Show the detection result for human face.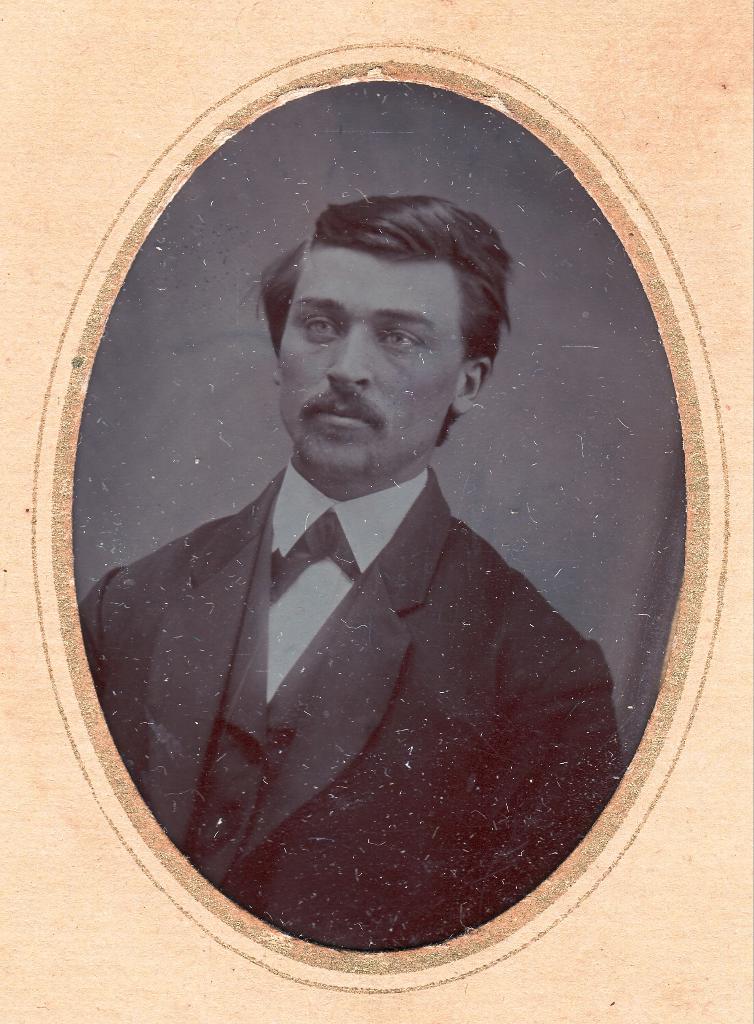
Rect(281, 253, 458, 472).
